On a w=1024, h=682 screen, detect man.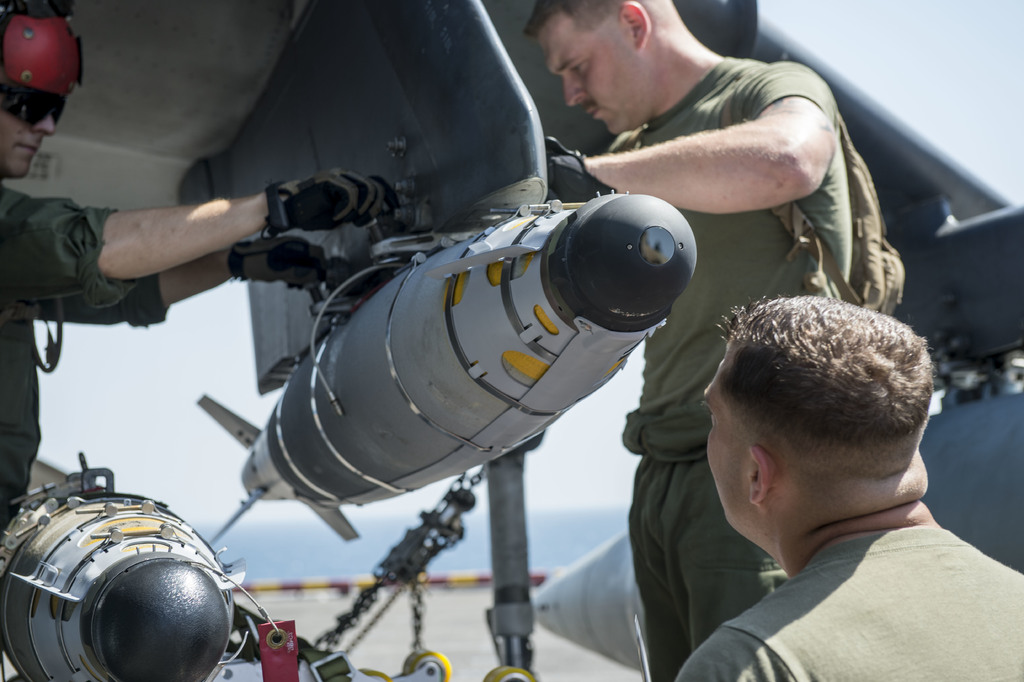
region(0, 0, 394, 535).
